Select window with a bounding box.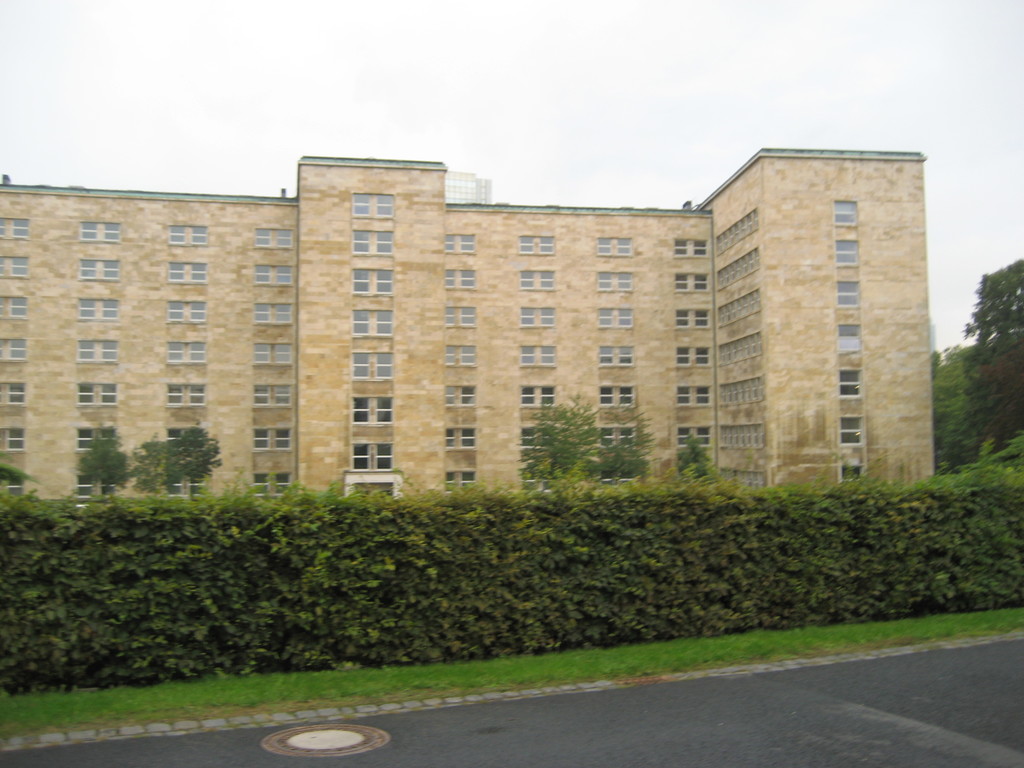
locate(255, 228, 292, 248).
